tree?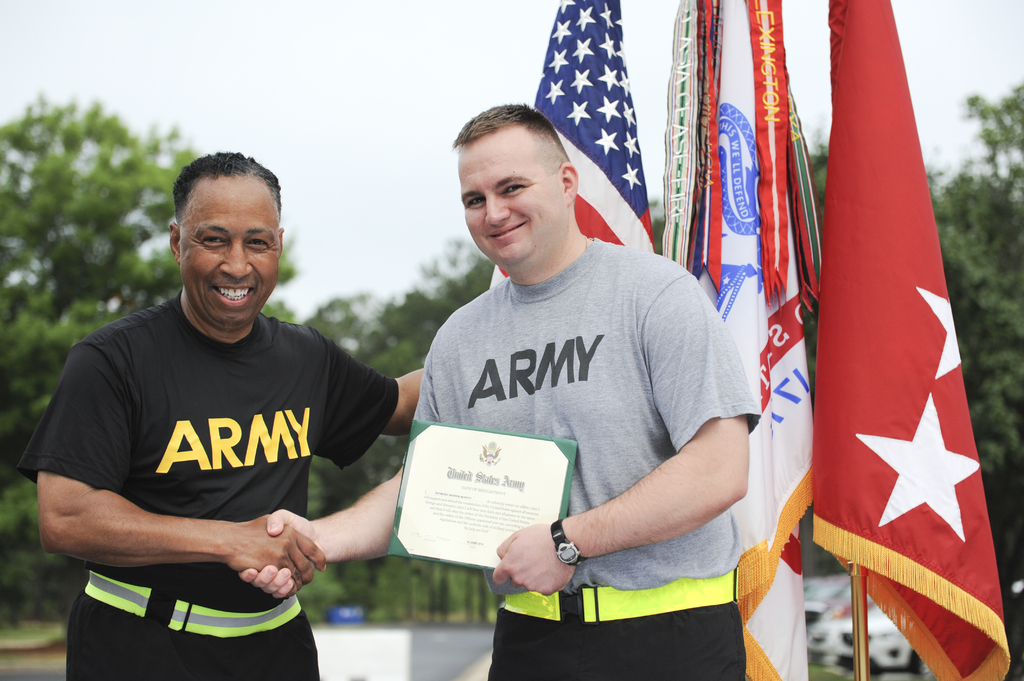
box(0, 87, 298, 618)
